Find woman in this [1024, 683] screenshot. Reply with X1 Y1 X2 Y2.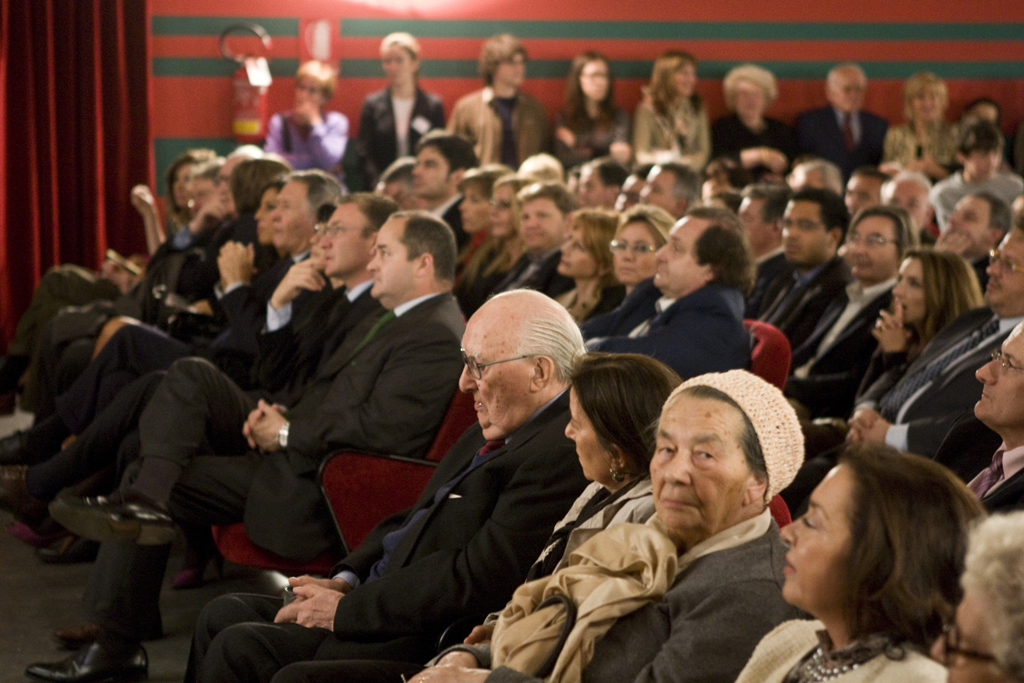
634 49 717 169.
